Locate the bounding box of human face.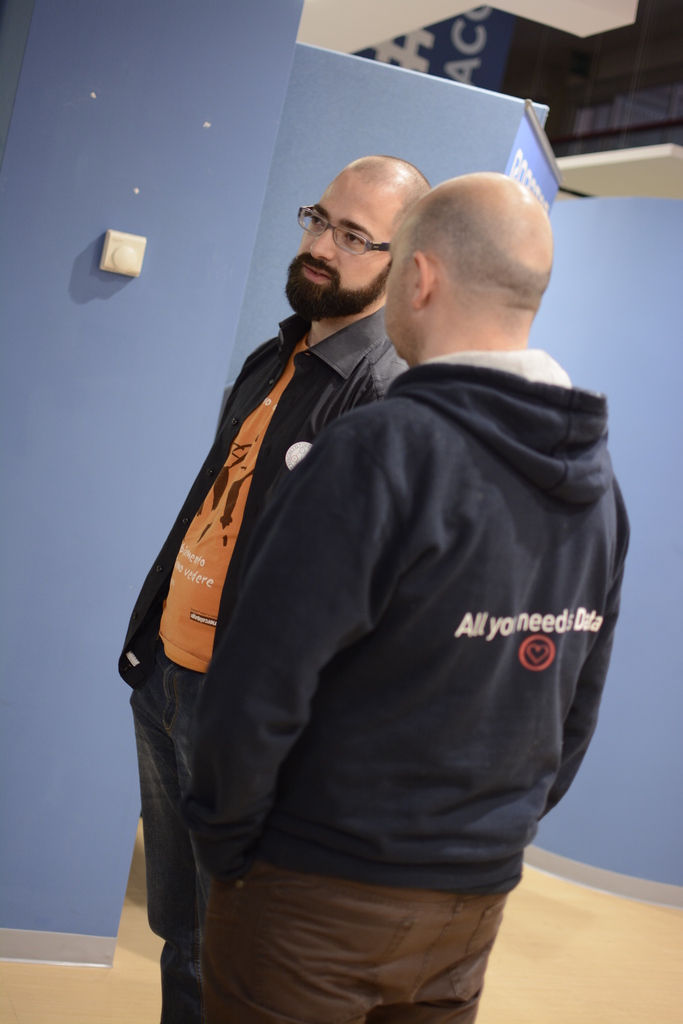
Bounding box: bbox=[385, 248, 413, 349].
